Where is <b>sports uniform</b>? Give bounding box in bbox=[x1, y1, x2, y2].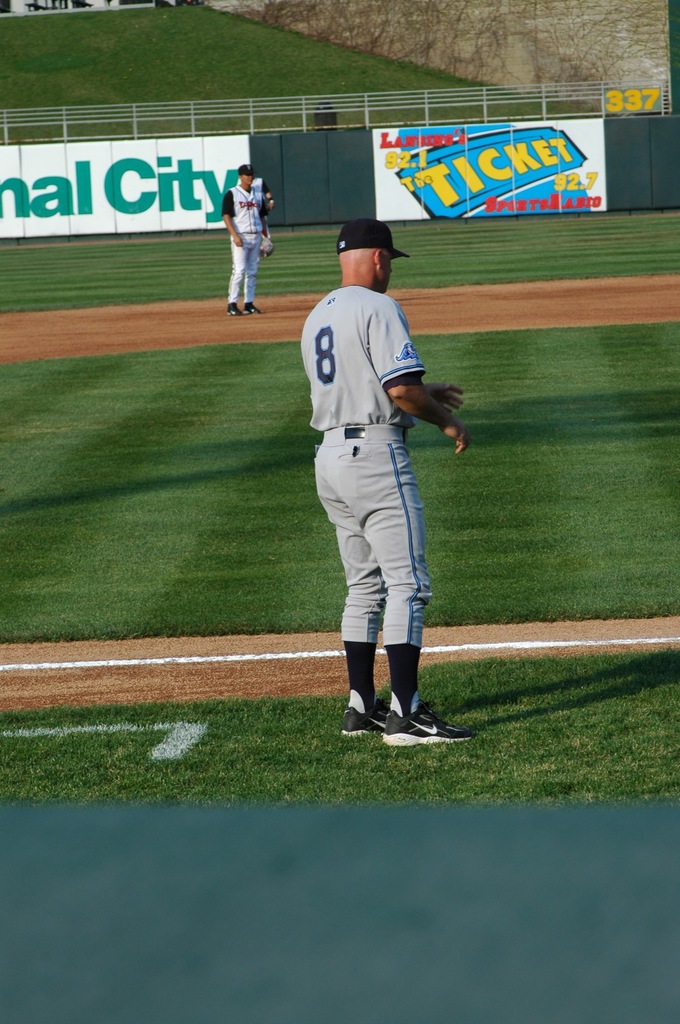
bbox=[290, 217, 463, 746].
